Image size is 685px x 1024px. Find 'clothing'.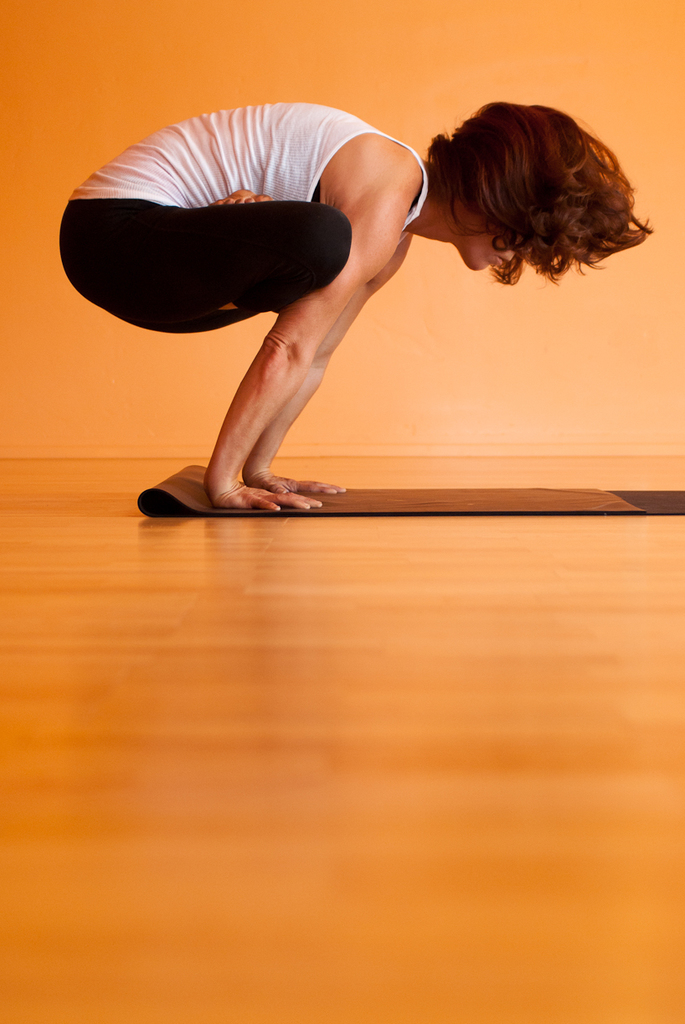
left=67, top=110, right=430, bottom=334.
